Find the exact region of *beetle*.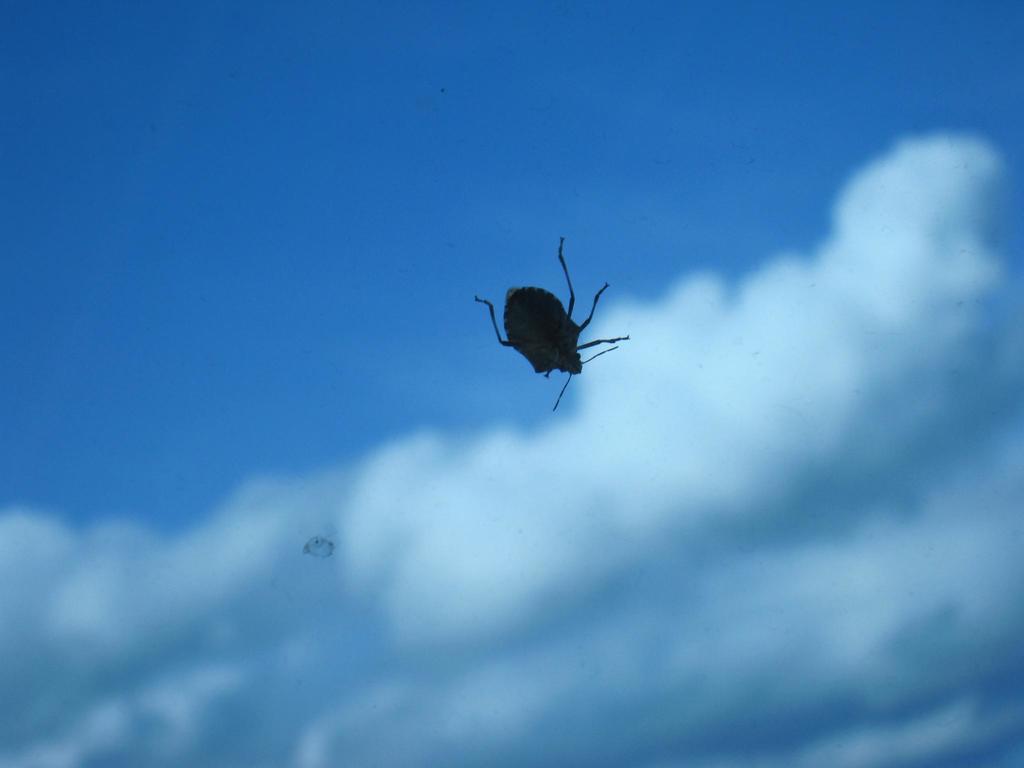
Exact region: bbox(463, 248, 641, 411).
